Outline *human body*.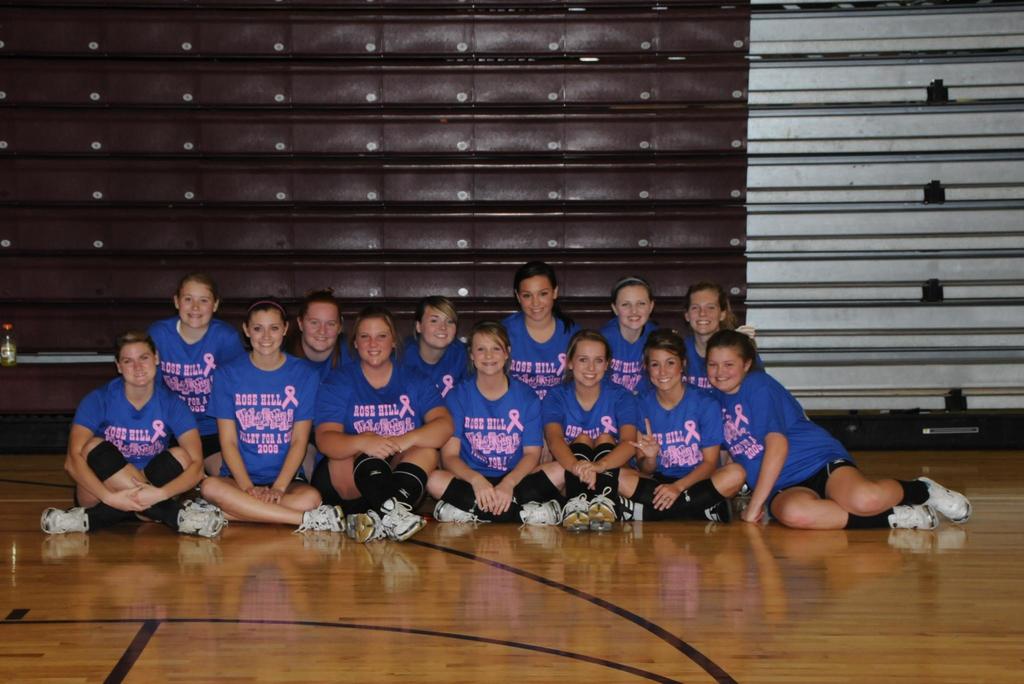
Outline: x1=195 y1=288 x2=307 y2=550.
